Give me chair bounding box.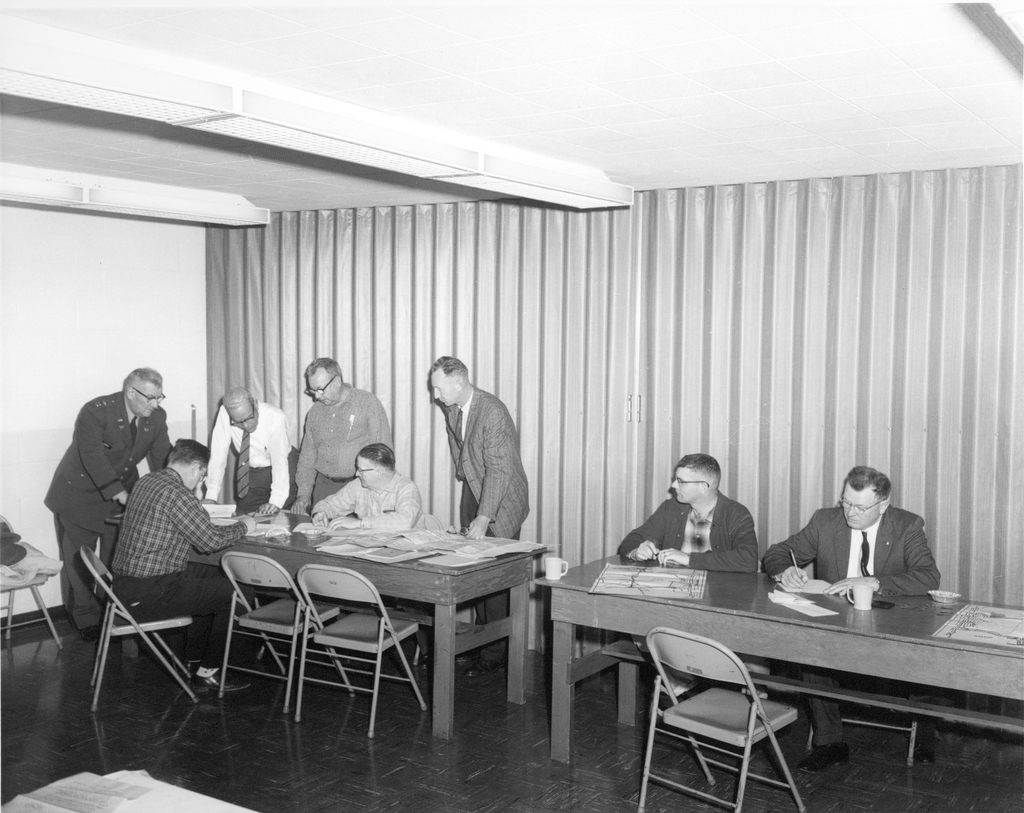
<region>285, 556, 440, 744</region>.
